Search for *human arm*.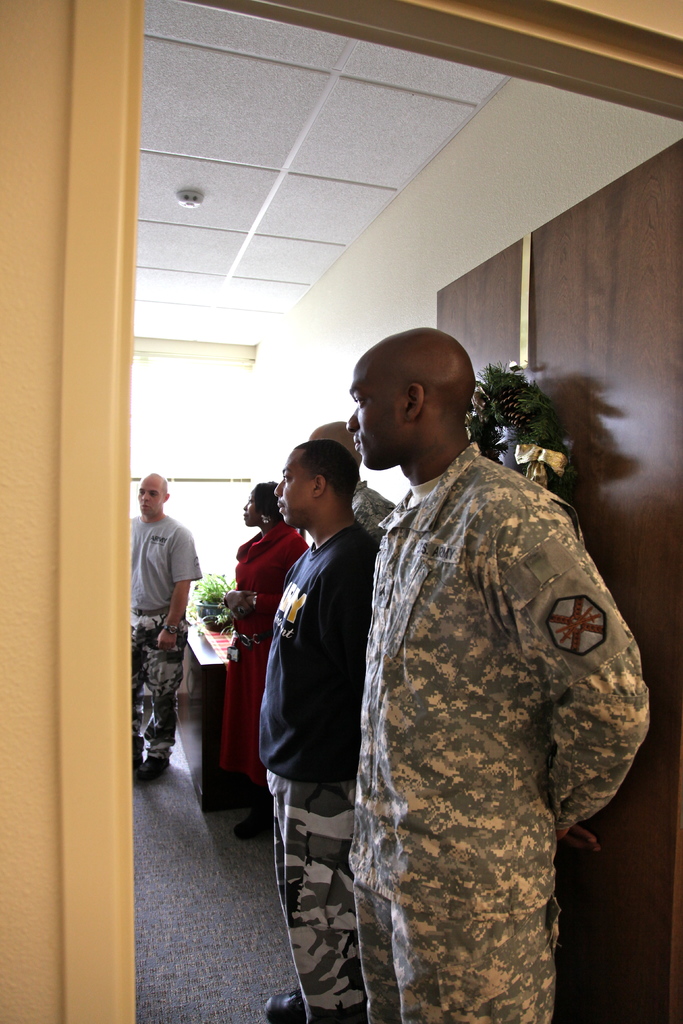
Found at (left=488, top=500, right=648, bottom=828).
